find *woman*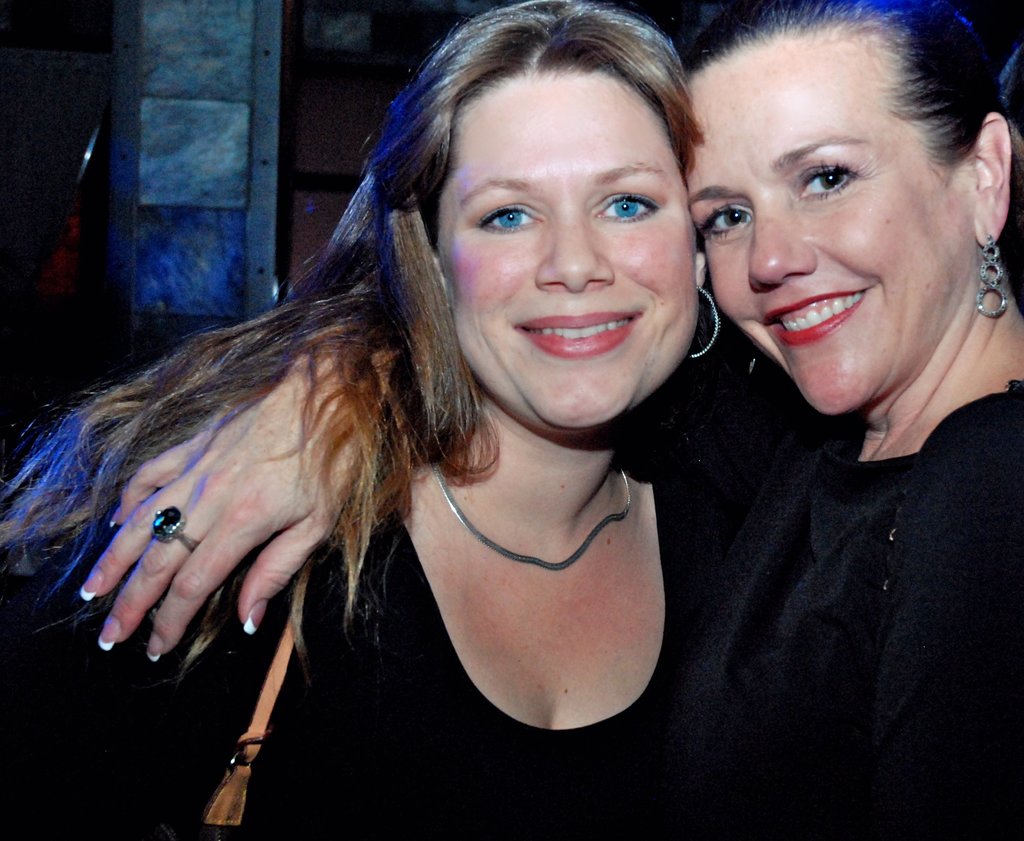
box=[80, 0, 1023, 840]
